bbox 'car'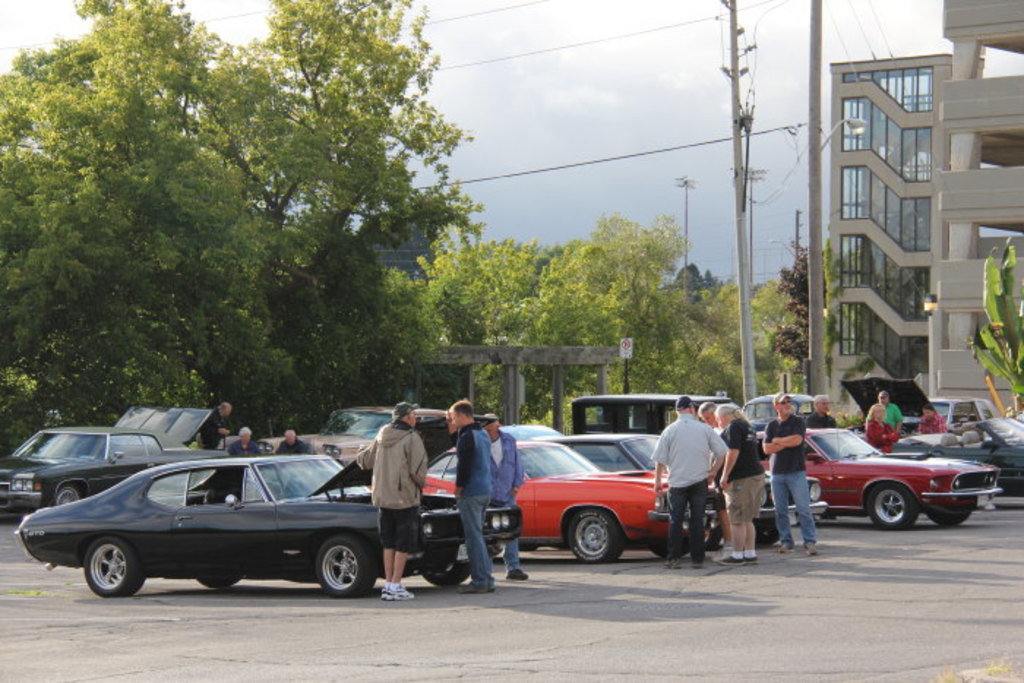
box(767, 430, 1006, 529)
